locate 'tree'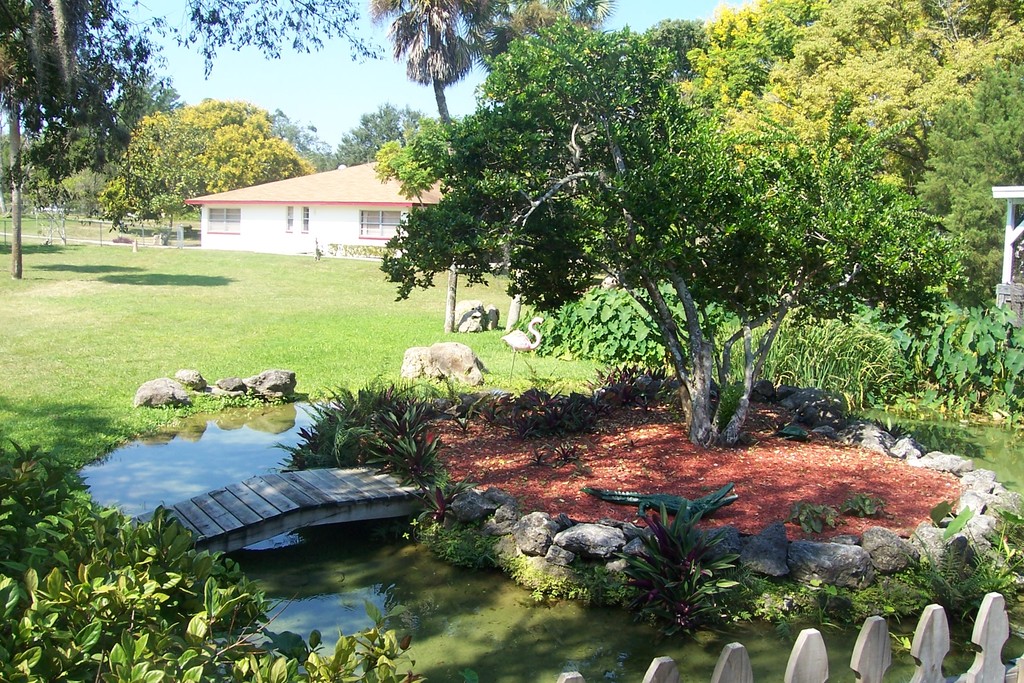
906,48,1023,312
